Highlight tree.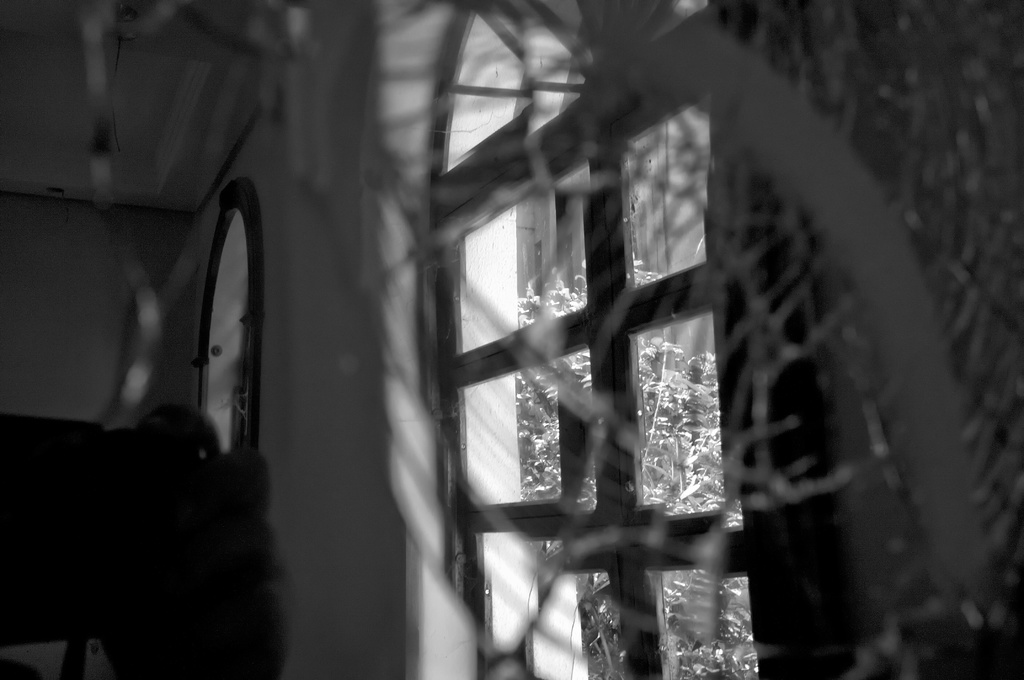
Highlighted region: bbox(0, 0, 1023, 679).
